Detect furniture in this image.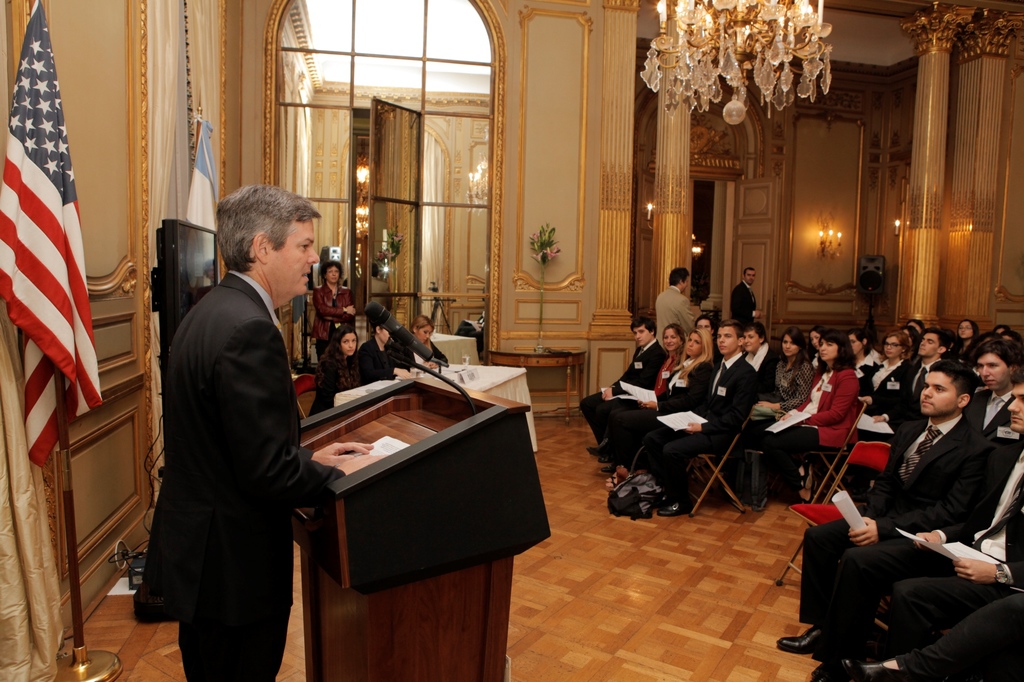
Detection: <region>687, 407, 756, 516</region>.
